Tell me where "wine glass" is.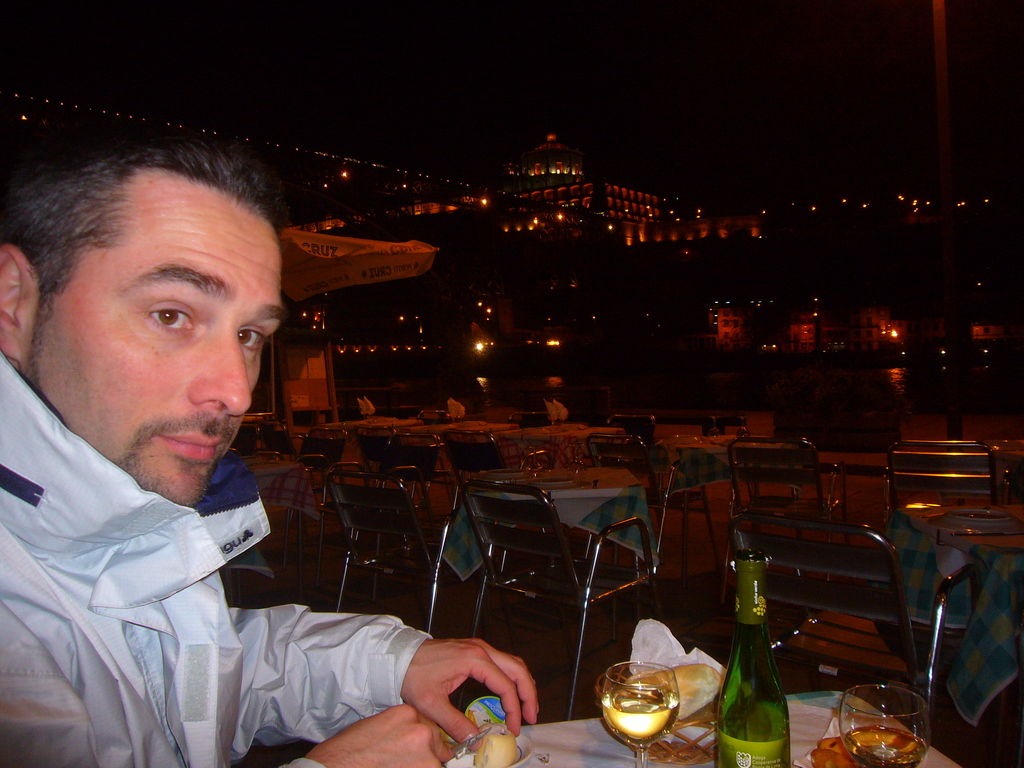
"wine glass" is at [left=601, top=657, right=678, bottom=765].
